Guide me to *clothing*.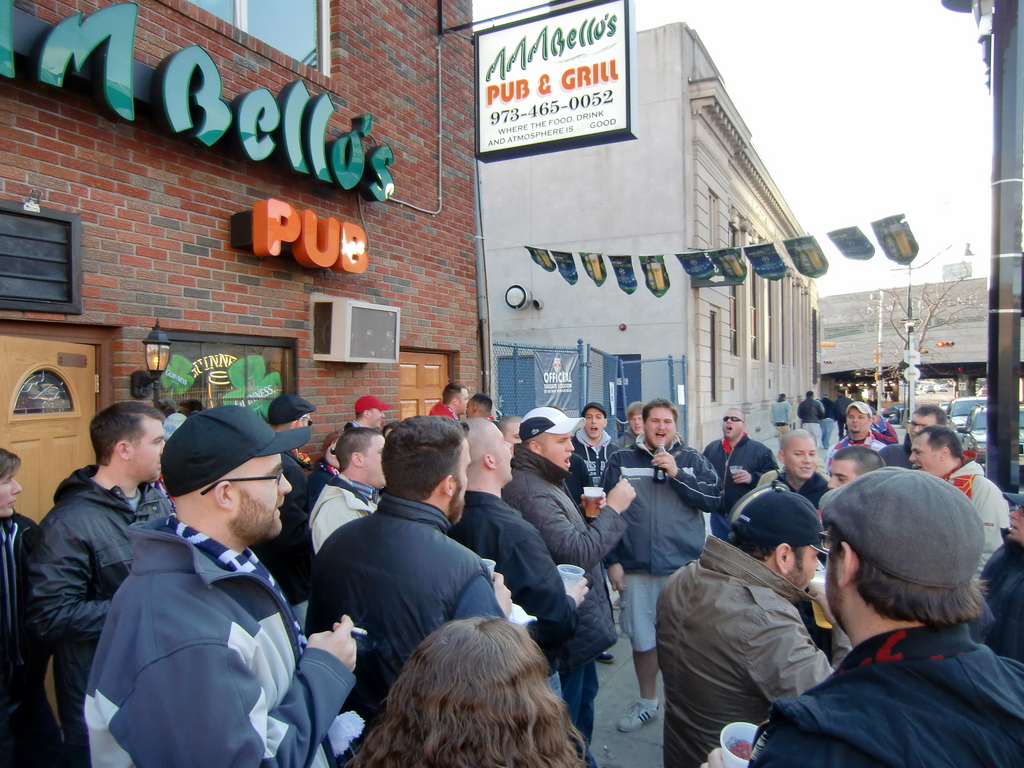
Guidance: bbox(969, 527, 1023, 669).
